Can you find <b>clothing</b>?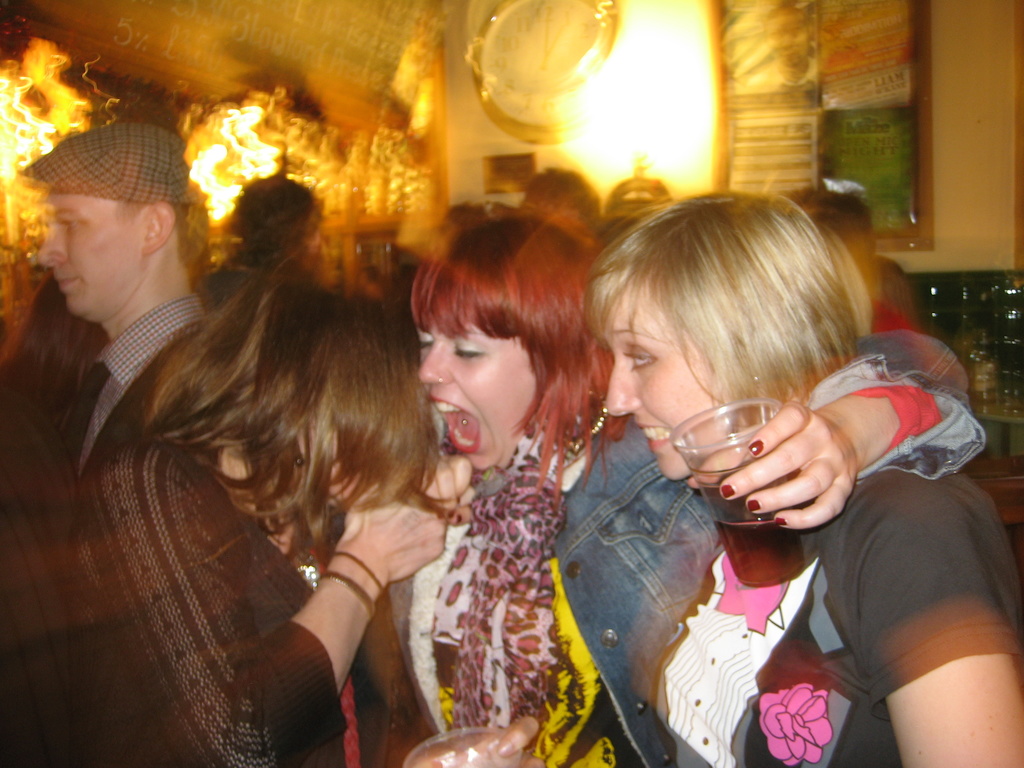
Yes, bounding box: bbox(56, 422, 362, 767).
